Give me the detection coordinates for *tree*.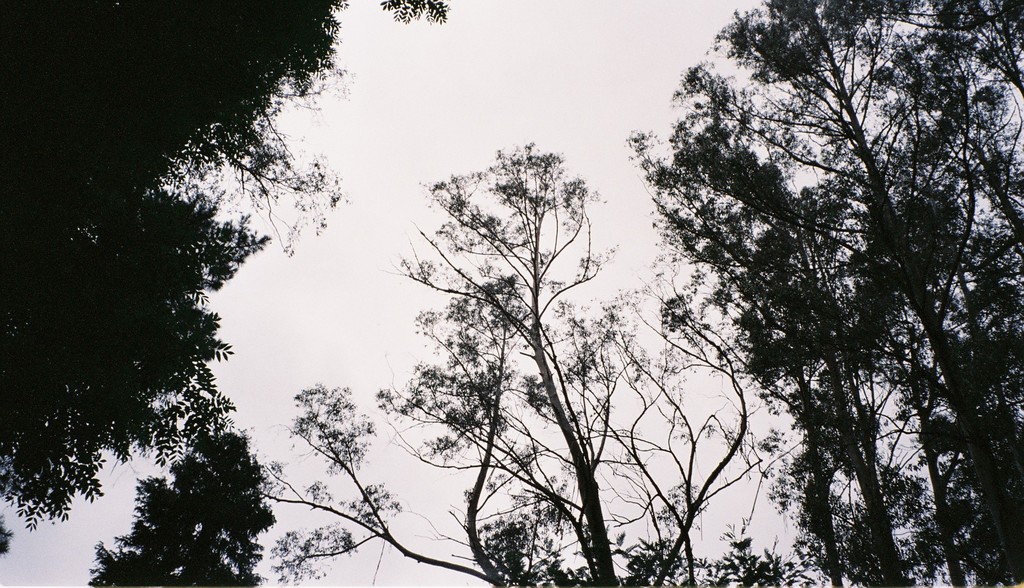
83,430,271,586.
